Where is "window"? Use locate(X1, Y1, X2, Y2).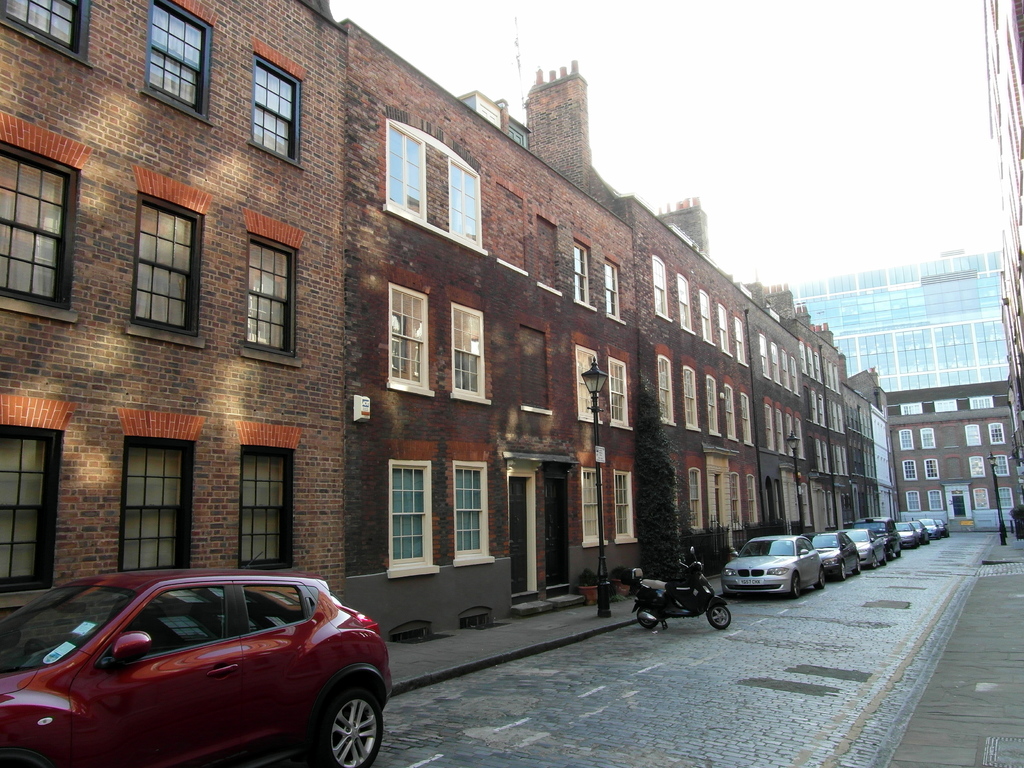
locate(920, 430, 933, 449).
